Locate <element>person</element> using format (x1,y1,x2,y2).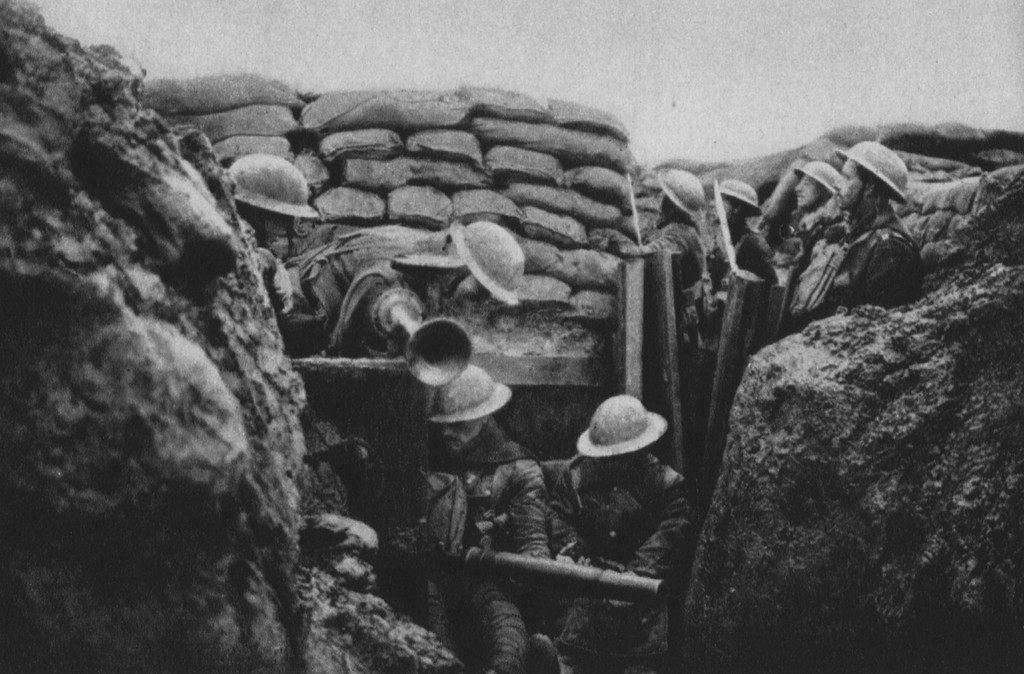
(414,359,555,673).
